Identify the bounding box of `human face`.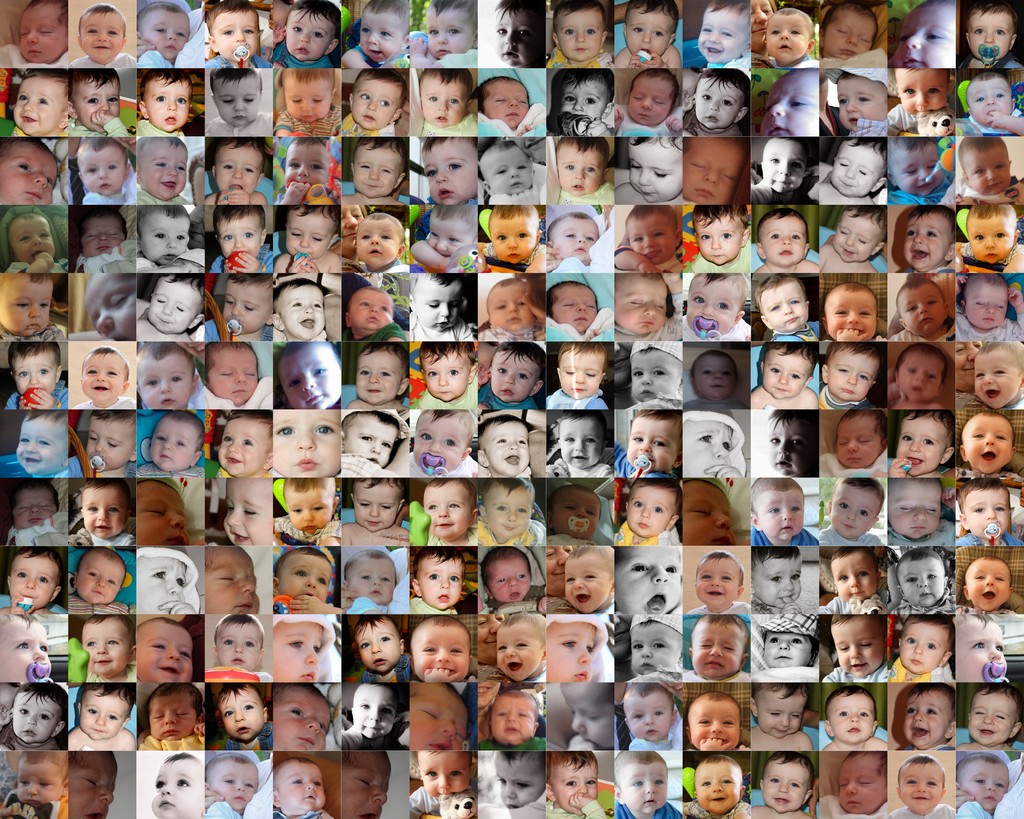
pyautogui.locateOnScreen(136, 353, 191, 408).
